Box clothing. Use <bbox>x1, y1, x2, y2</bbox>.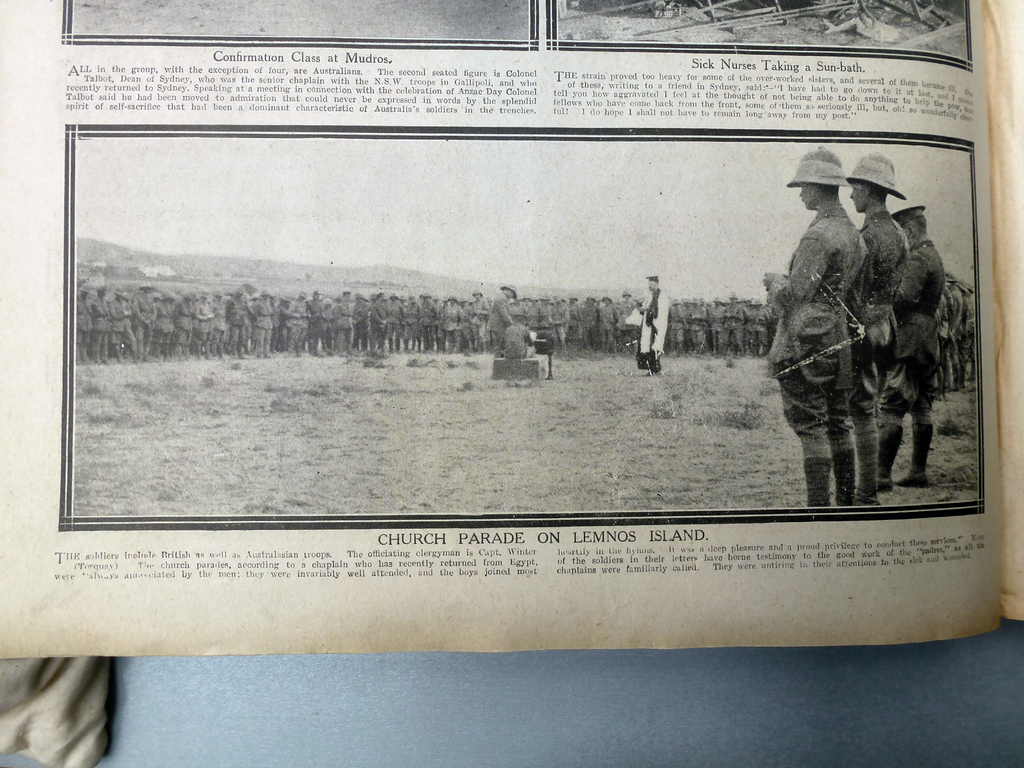
<bbox>714, 302, 728, 354</bbox>.
